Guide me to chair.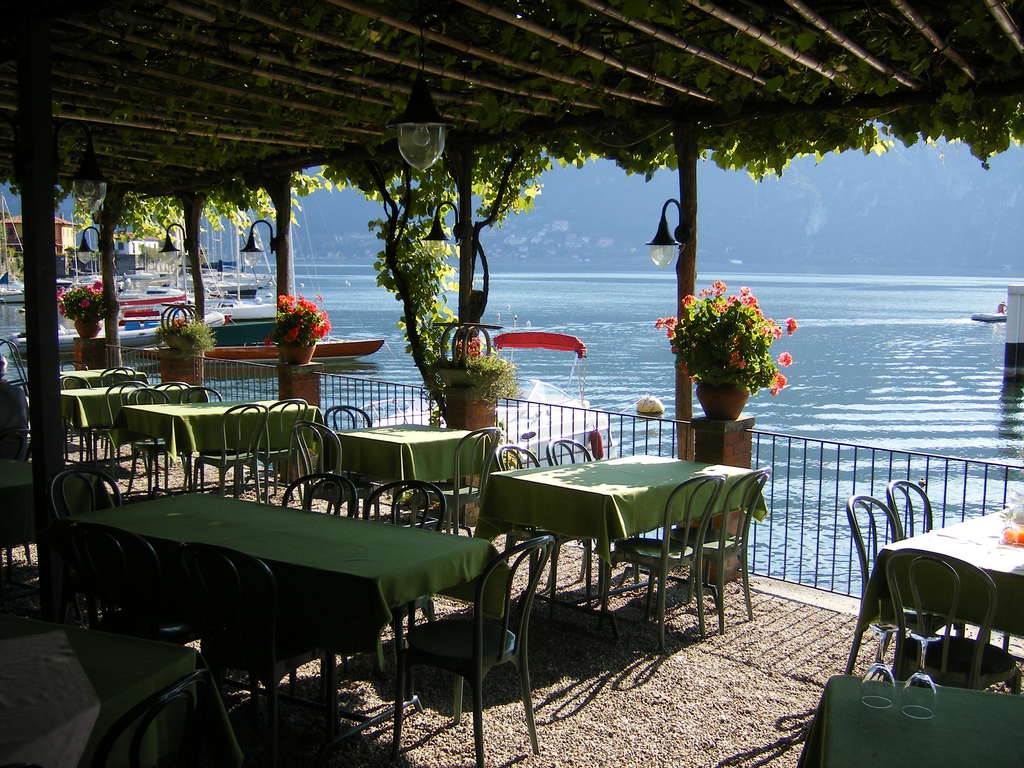
Guidance: x1=325 y1=401 x2=378 y2=521.
